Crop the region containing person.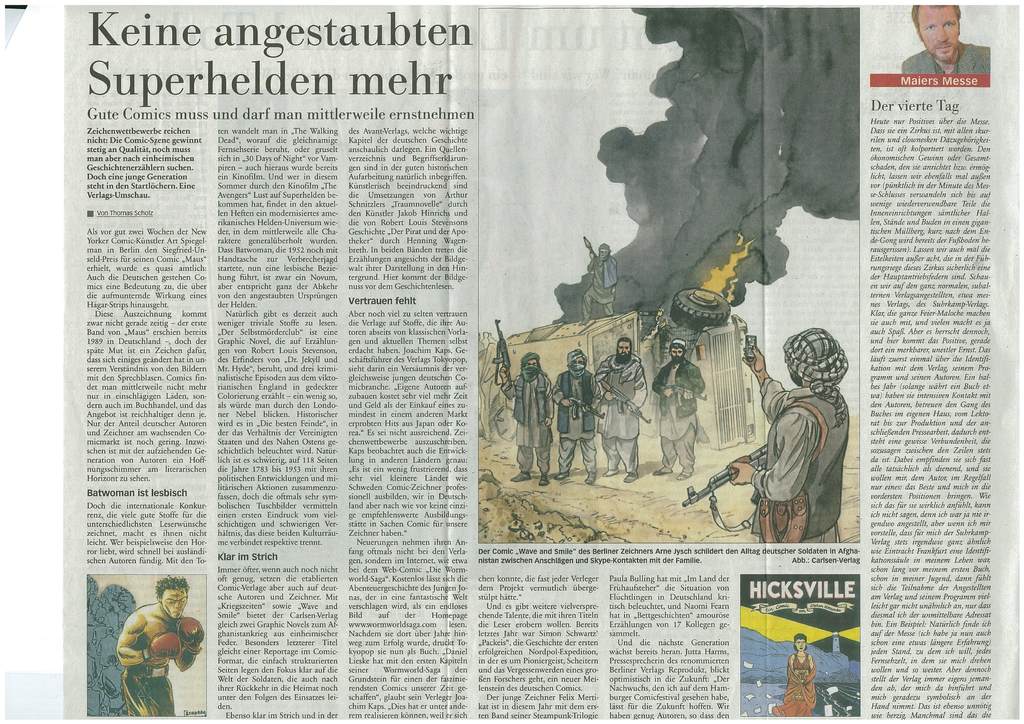
Crop region: {"x1": 552, "y1": 356, "x2": 601, "y2": 478}.
